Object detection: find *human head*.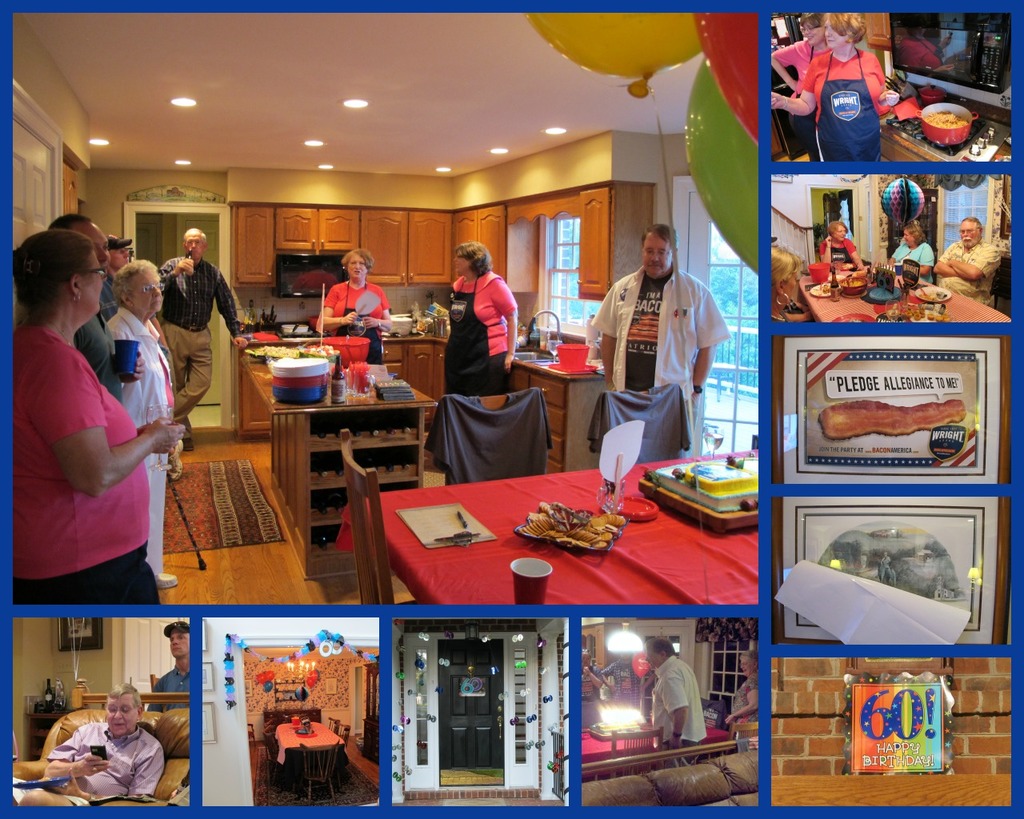
bbox(827, 222, 850, 244).
